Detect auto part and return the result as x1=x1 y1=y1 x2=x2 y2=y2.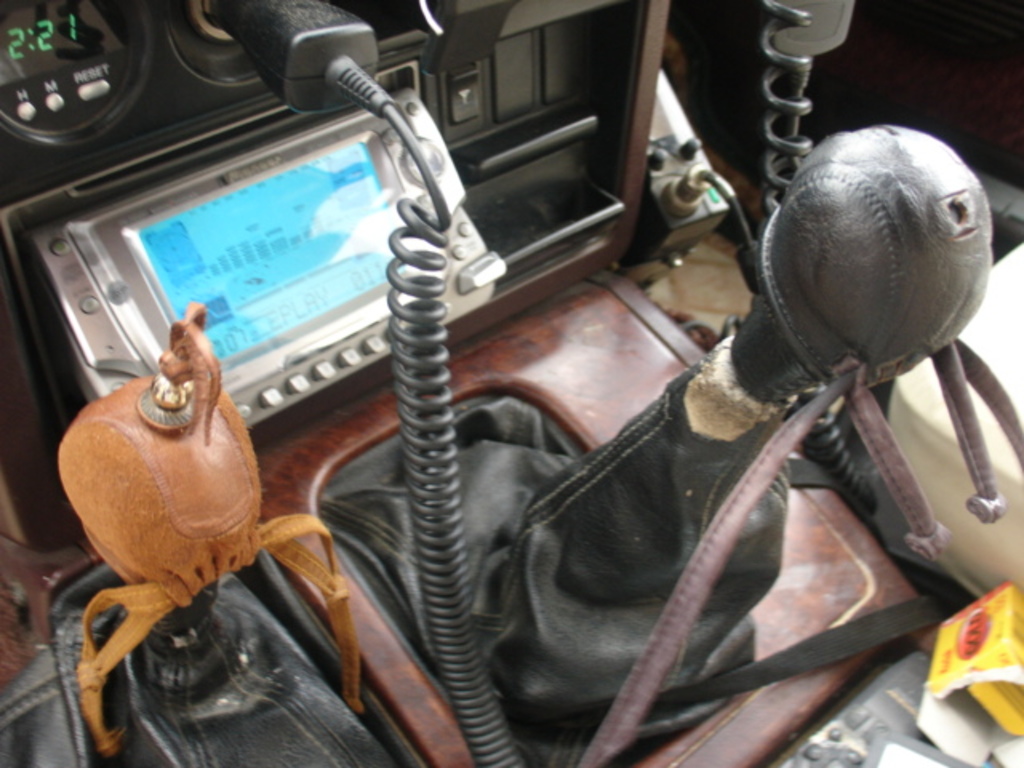
x1=496 y1=122 x2=990 y2=766.
